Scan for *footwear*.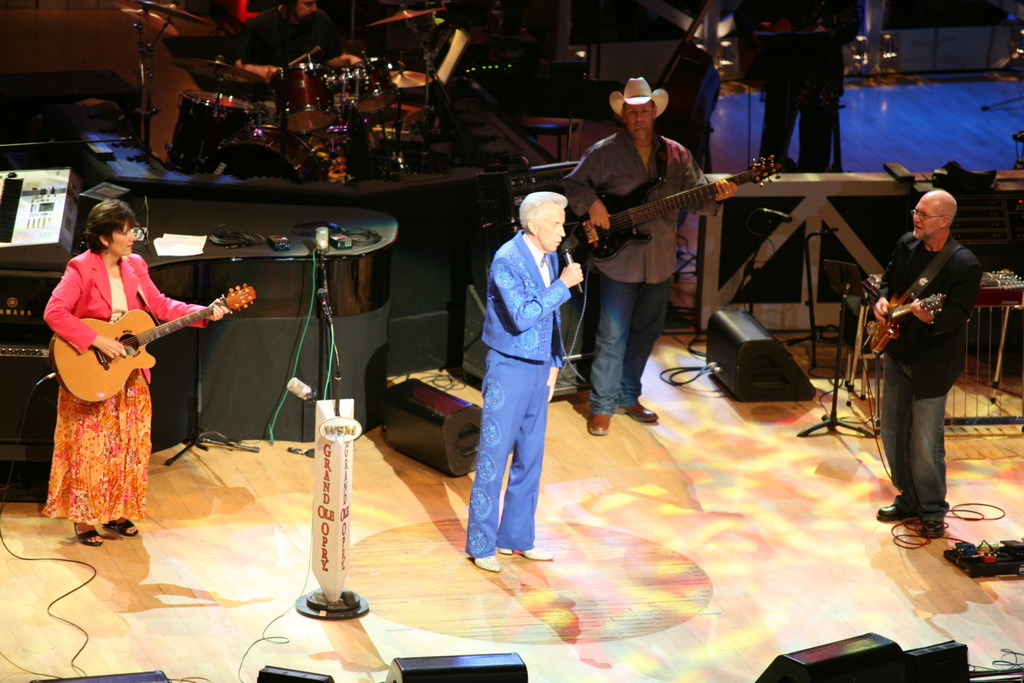
Scan result: crop(69, 515, 102, 546).
